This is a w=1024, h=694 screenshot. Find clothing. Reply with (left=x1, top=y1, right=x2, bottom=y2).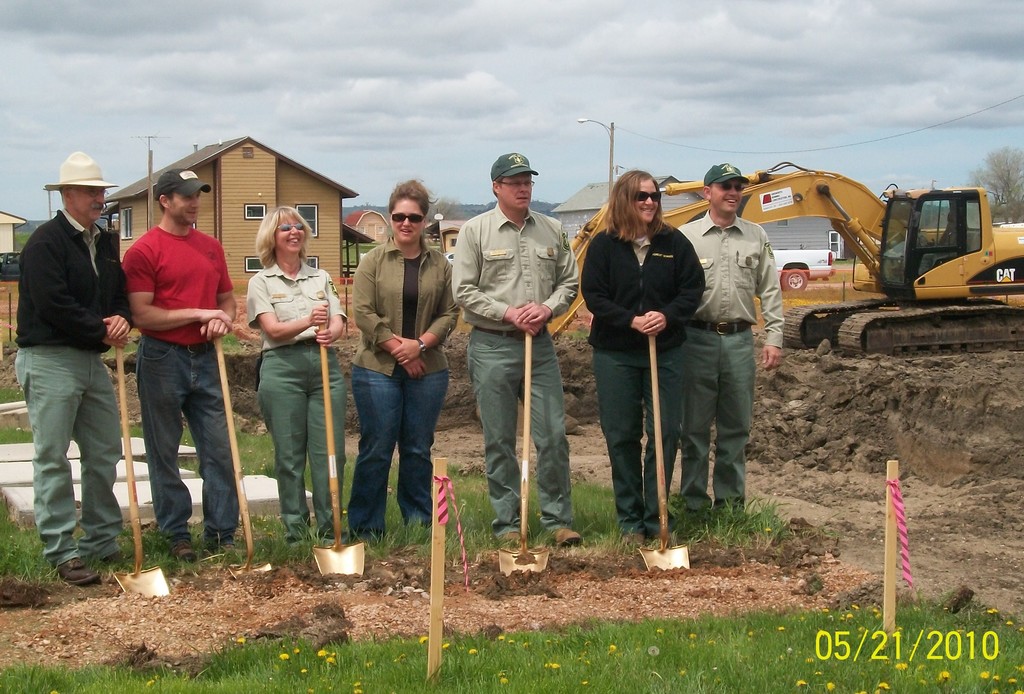
(left=14, top=208, right=134, bottom=570).
